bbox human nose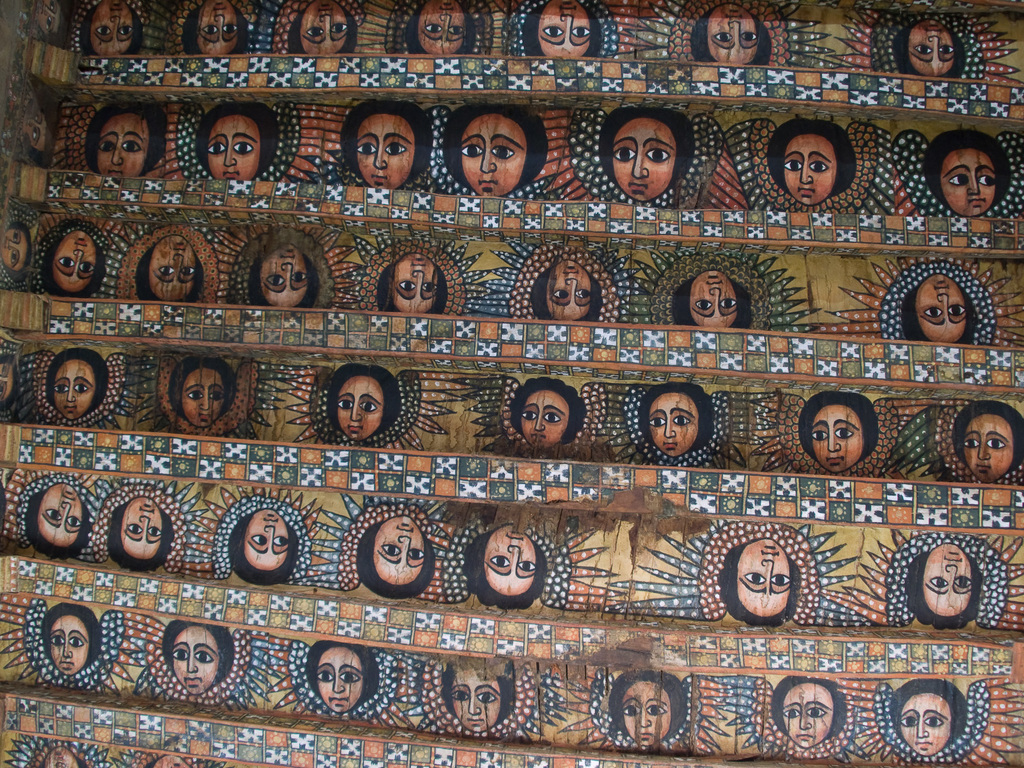
x1=509, y1=545, x2=521, y2=570
